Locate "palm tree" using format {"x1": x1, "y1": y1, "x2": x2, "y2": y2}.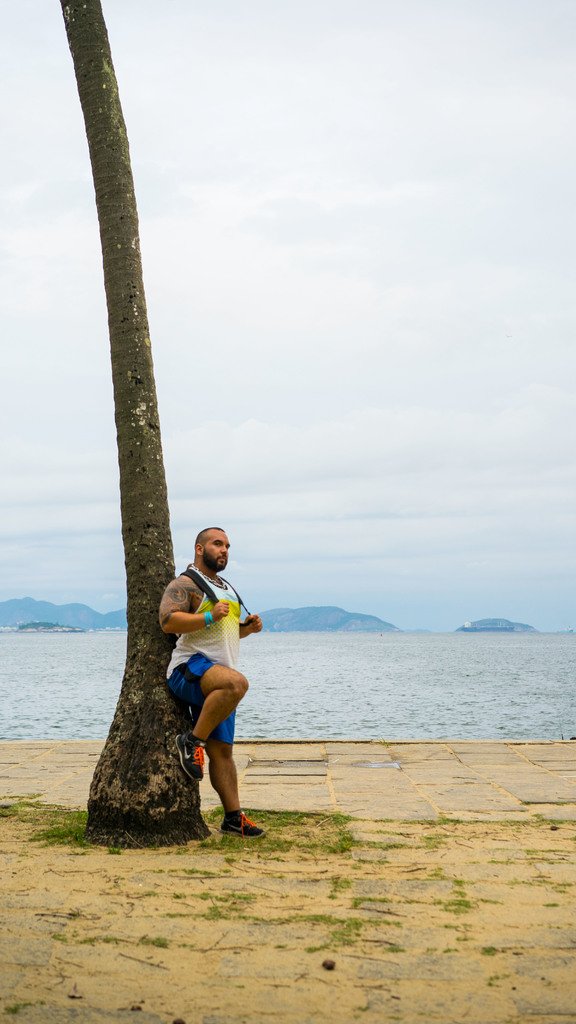
{"x1": 57, "y1": 0, "x2": 209, "y2": 838}.
